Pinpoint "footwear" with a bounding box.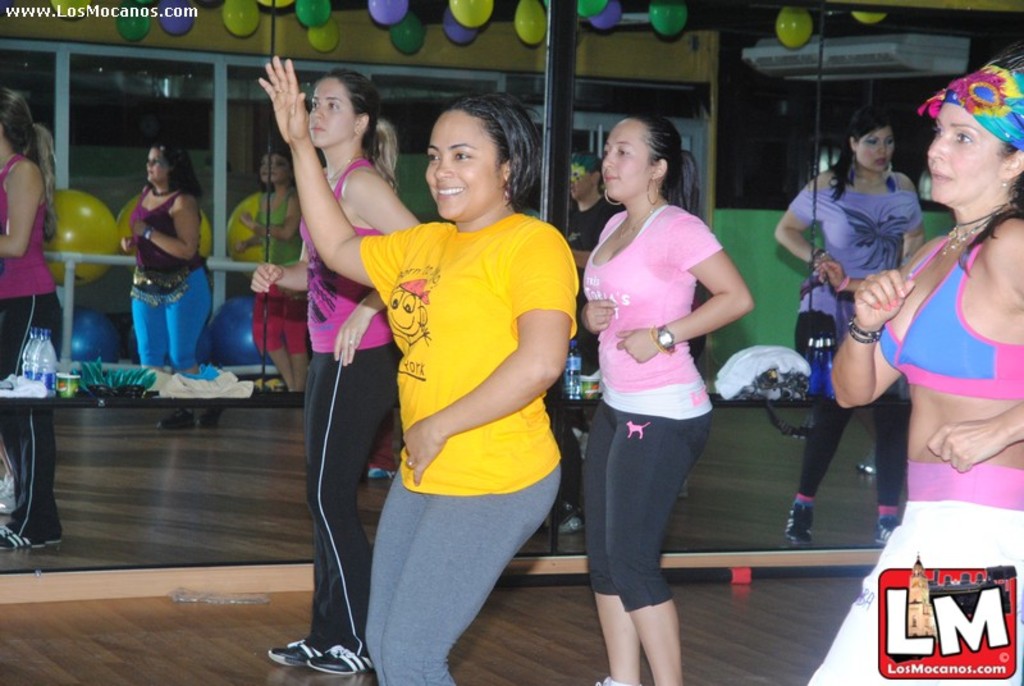
0 525 64 552.
